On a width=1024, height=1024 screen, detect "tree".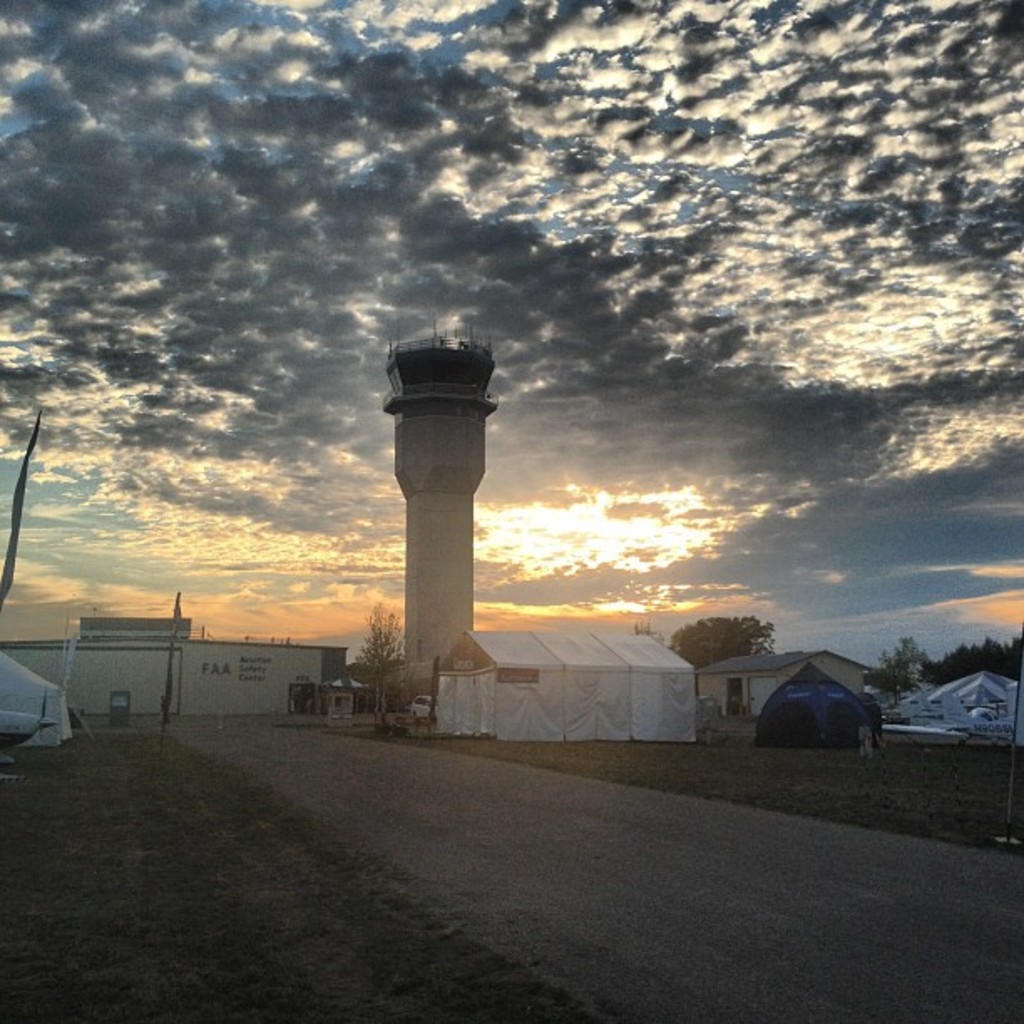
(left=351, top=601, right=407, bottom=728).
